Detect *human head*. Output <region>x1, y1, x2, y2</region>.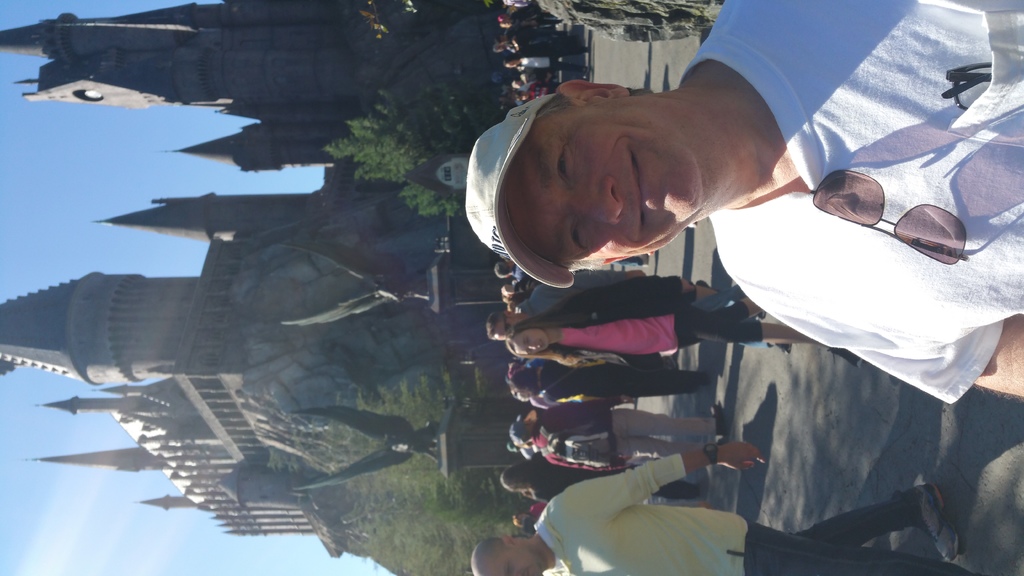
<region>485, 83, 713, 269</region>.
